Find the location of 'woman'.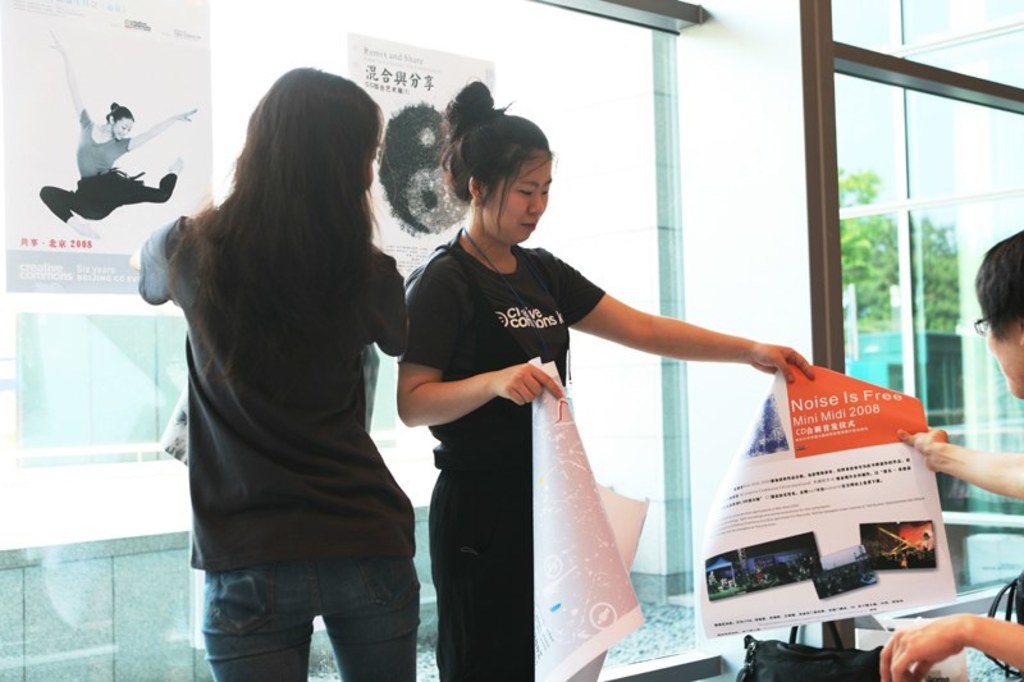
Location: l=381, t=75, r=832, b=681.
